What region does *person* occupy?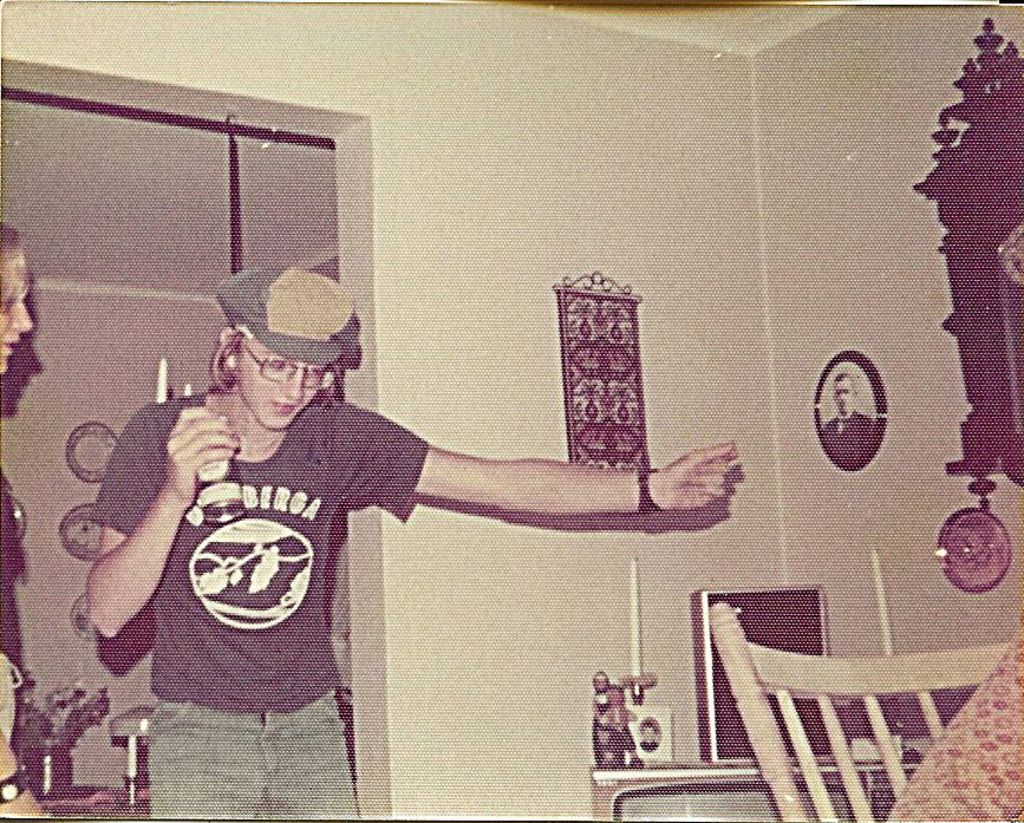
{"x1": 818, "y1": 366, "x2": 875, "y2": 472}.
